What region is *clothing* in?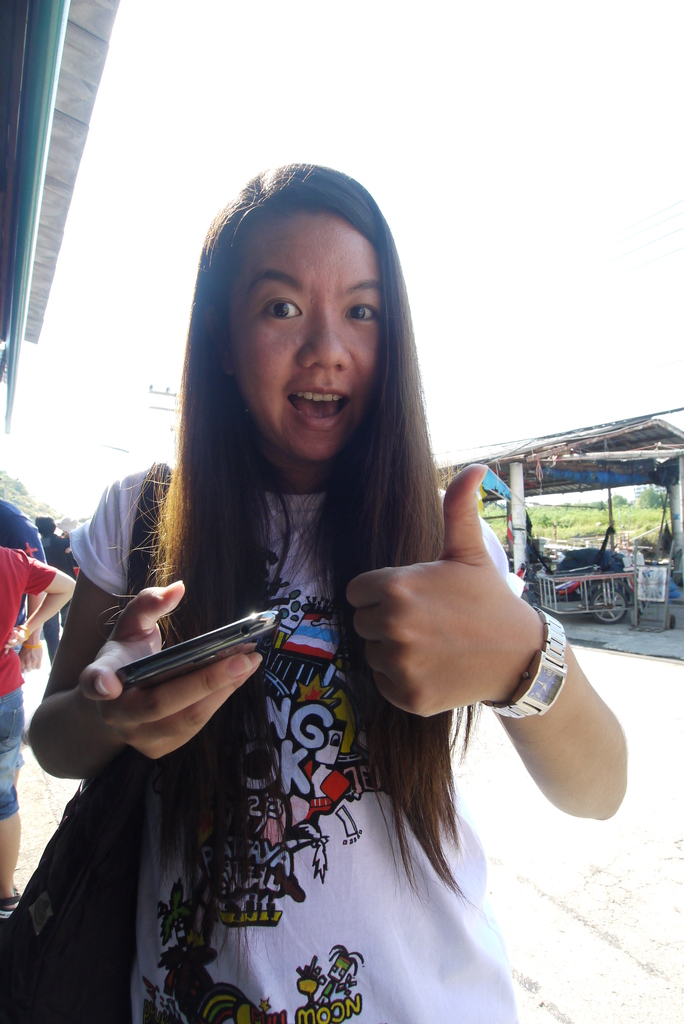
57, 452, 516, 1022.
